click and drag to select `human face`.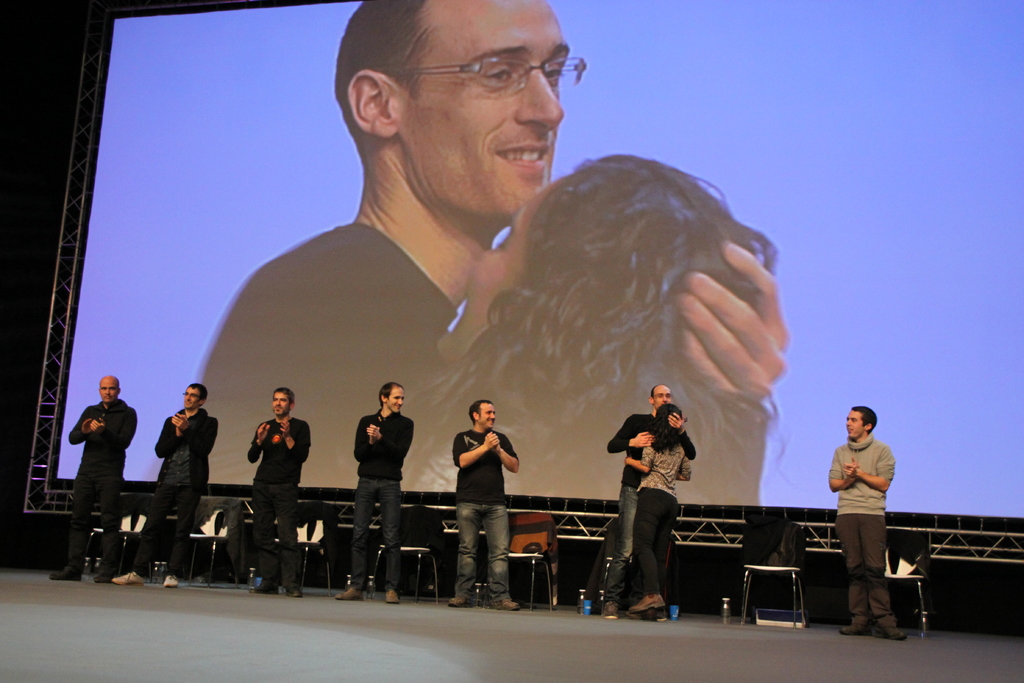
Selection: [left=400, top=0, right=588, bottom=211].
